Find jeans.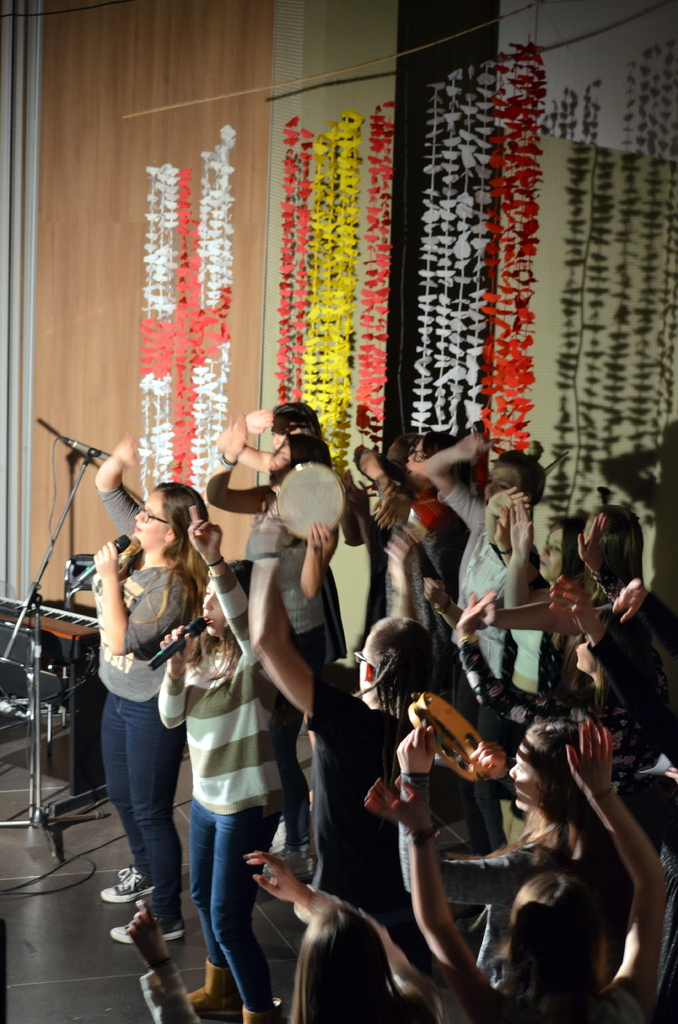
bbox=[169, 797, 262, 1000].
